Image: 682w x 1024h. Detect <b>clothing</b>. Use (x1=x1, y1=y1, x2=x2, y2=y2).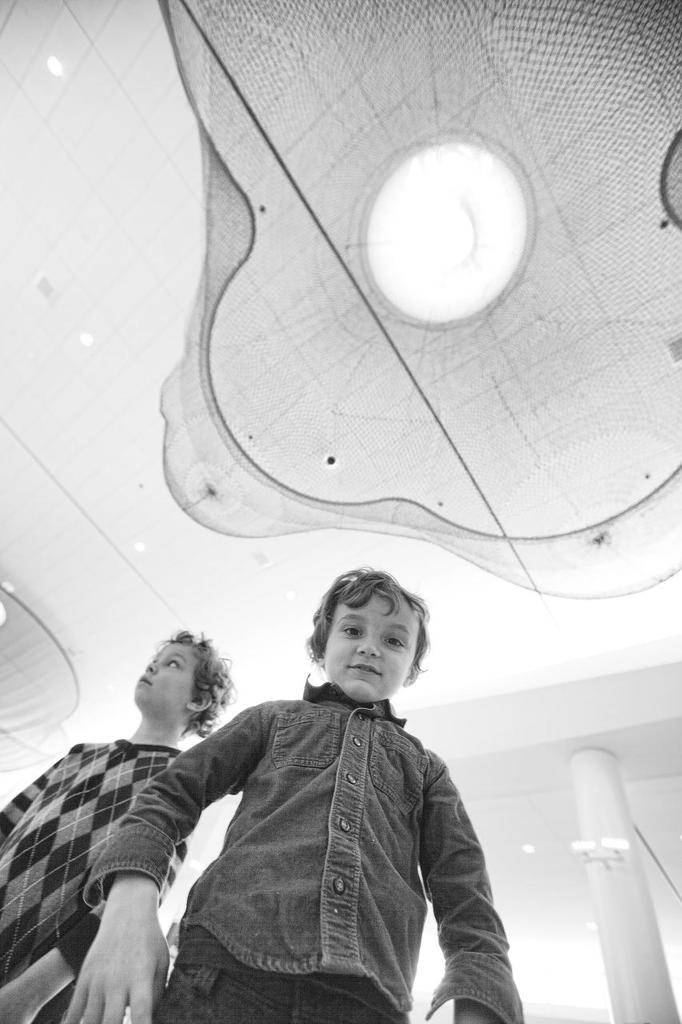
(x1=102, y1=685, x2=548, y2=1018).
